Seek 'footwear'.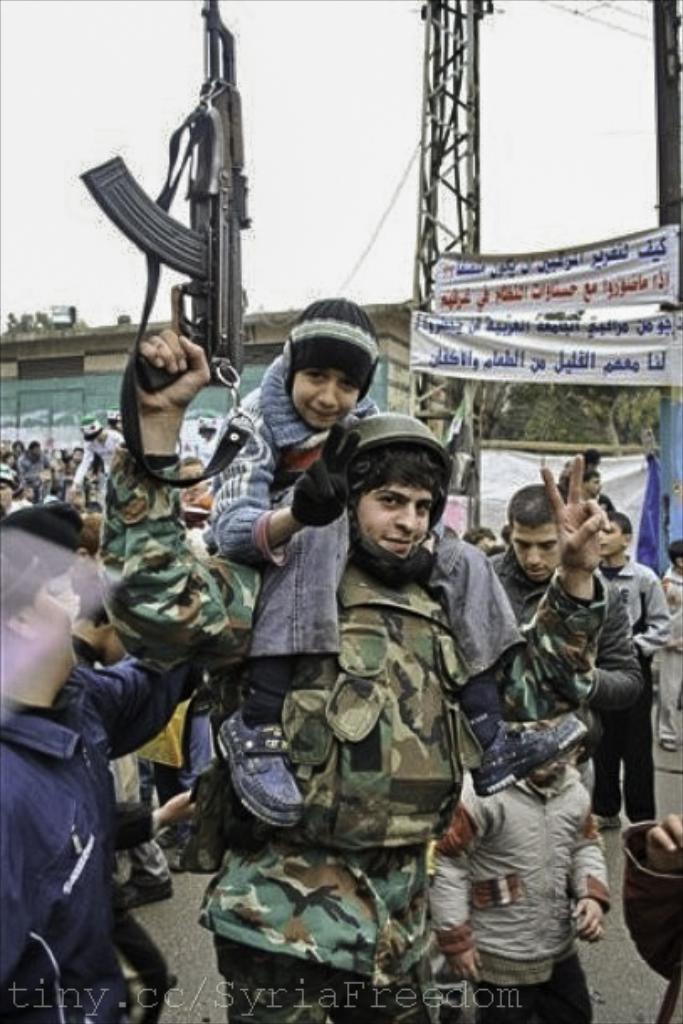
467/703/592/801.
